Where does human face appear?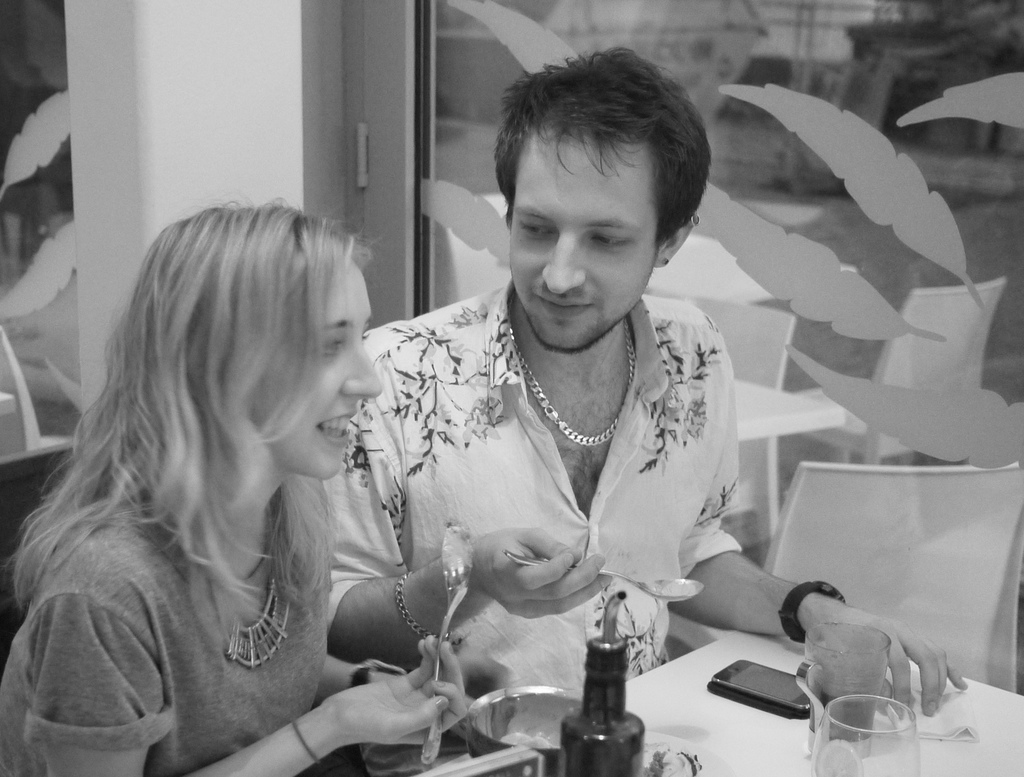
Appears at x1=258 y1=255 x2=385 y2=485.
